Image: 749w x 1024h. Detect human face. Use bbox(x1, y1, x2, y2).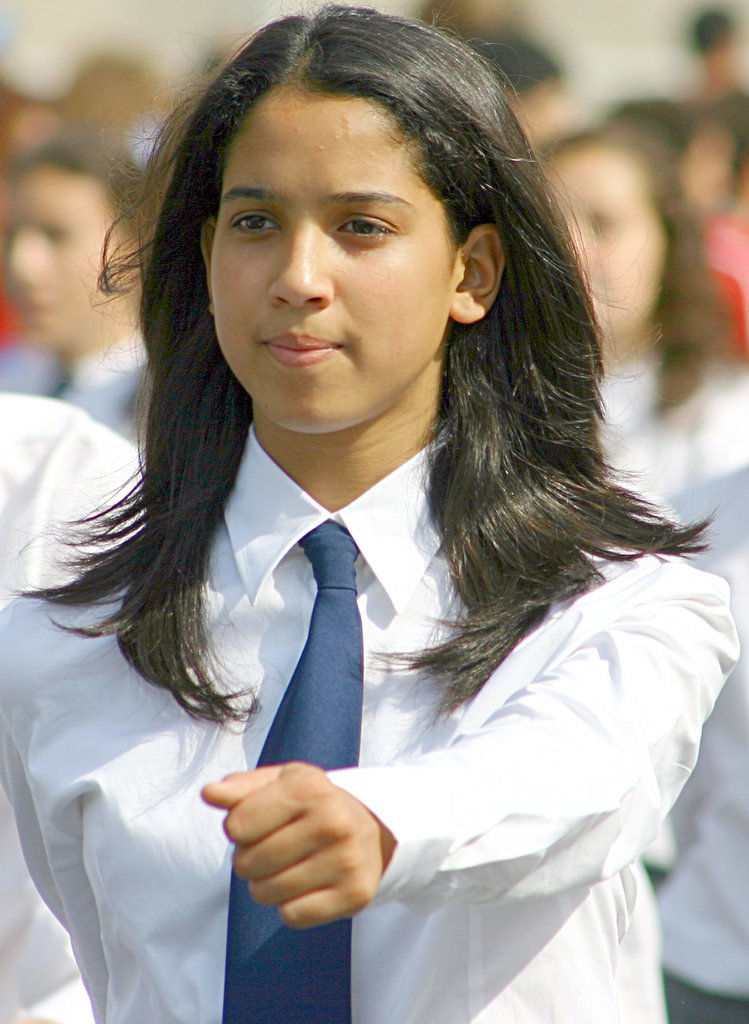
bbox(211, 90, 458, 435).
